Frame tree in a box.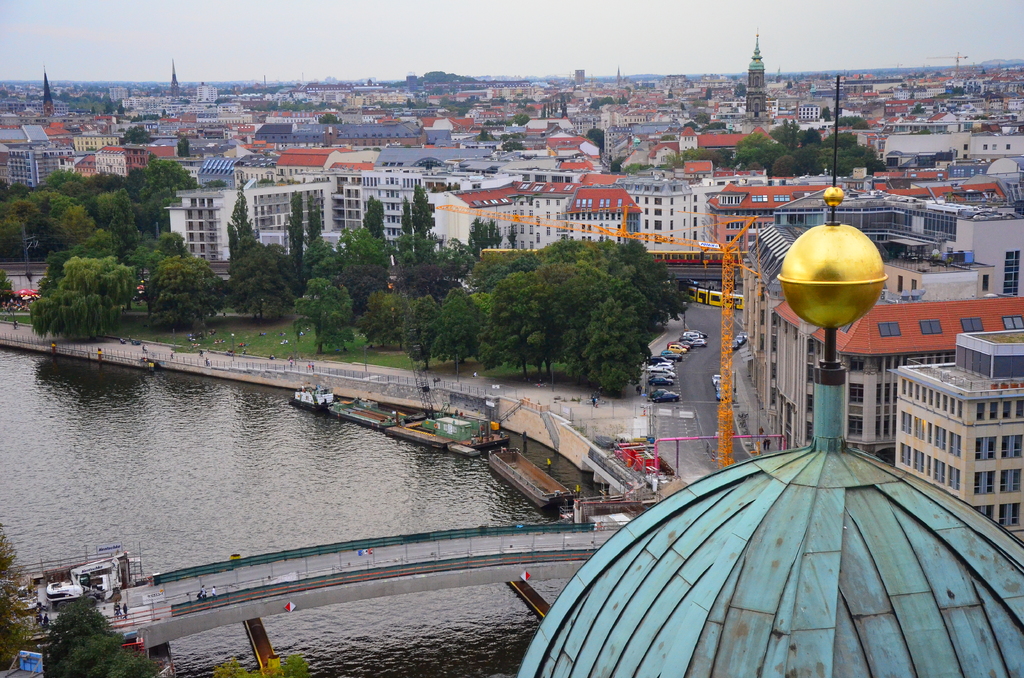
bbox=[956, 90, 963, 91].
